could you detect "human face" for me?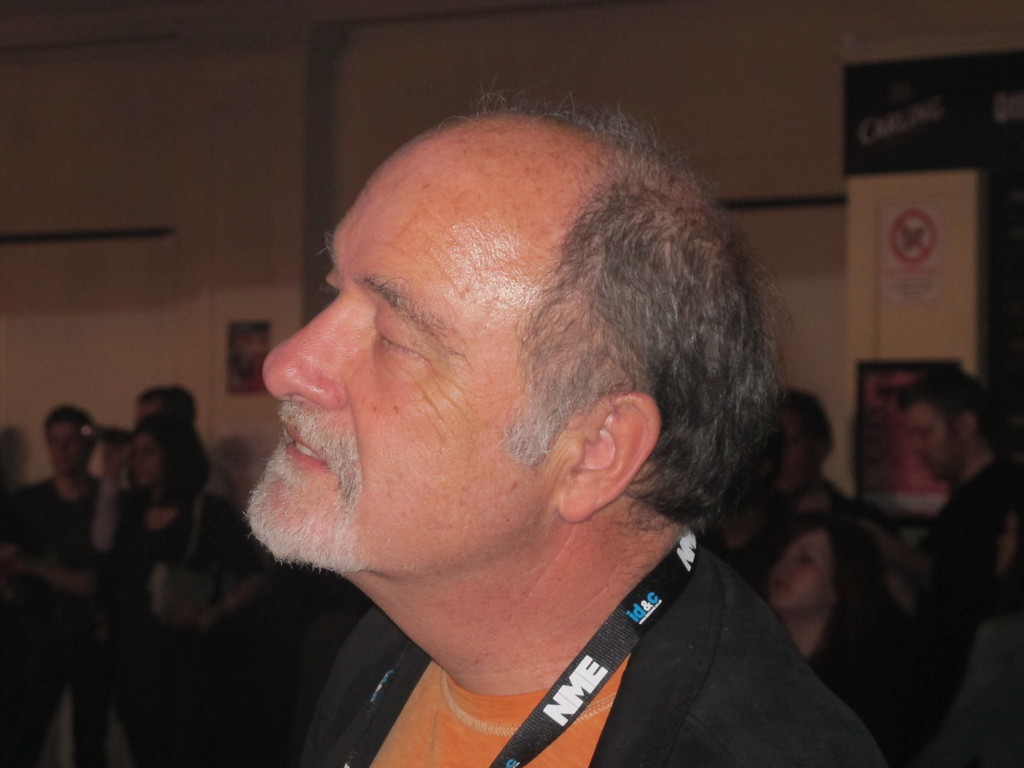
Detection result: [125,431,158,484].
